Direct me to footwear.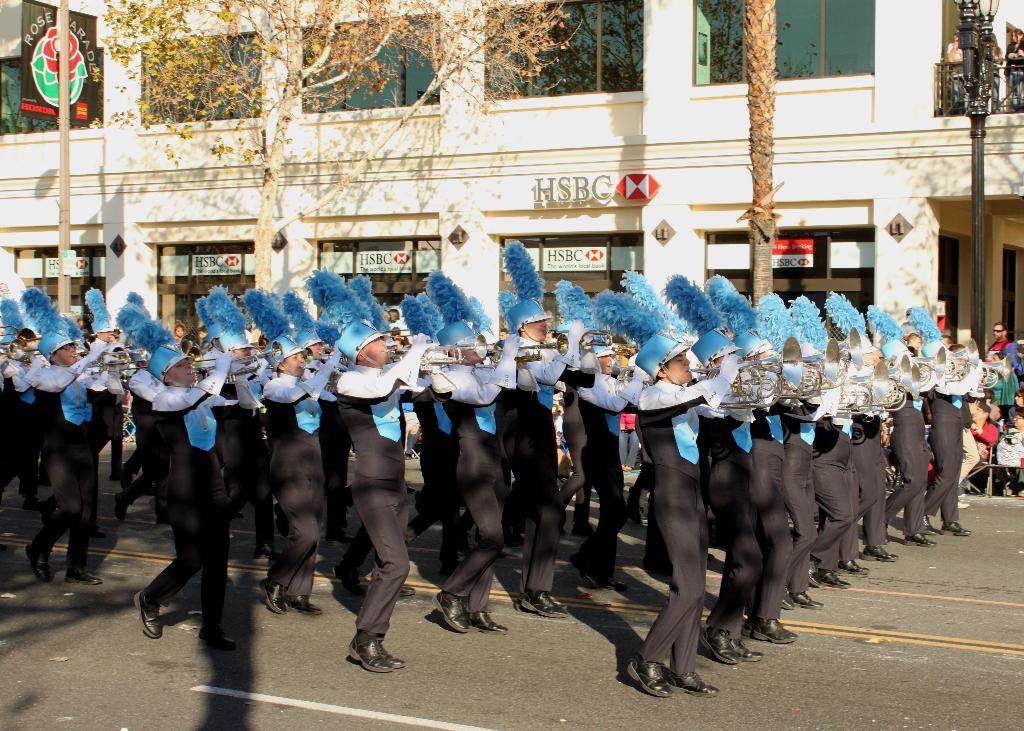
Direction: [x1=376, y1=637, x2=410, y2=670].
